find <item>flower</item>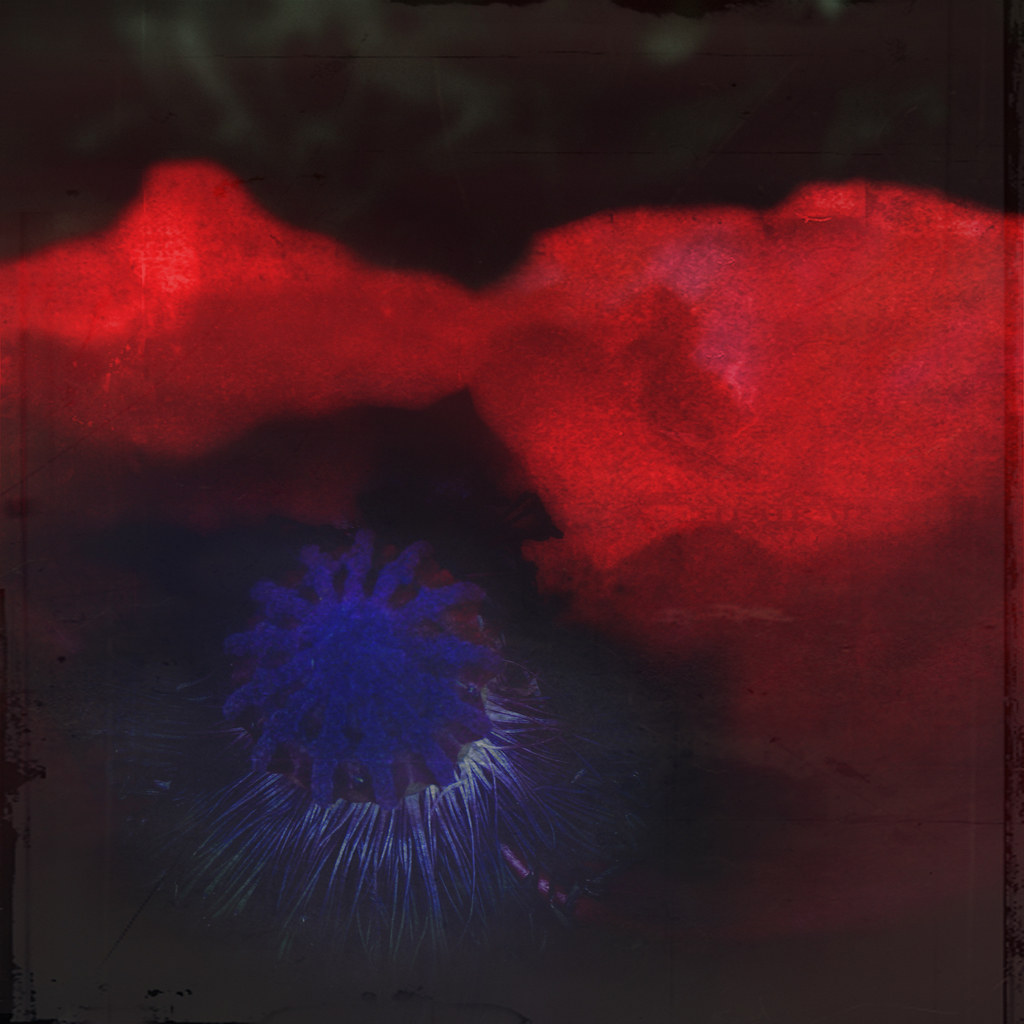
detection(146, 497, 650, 936)
